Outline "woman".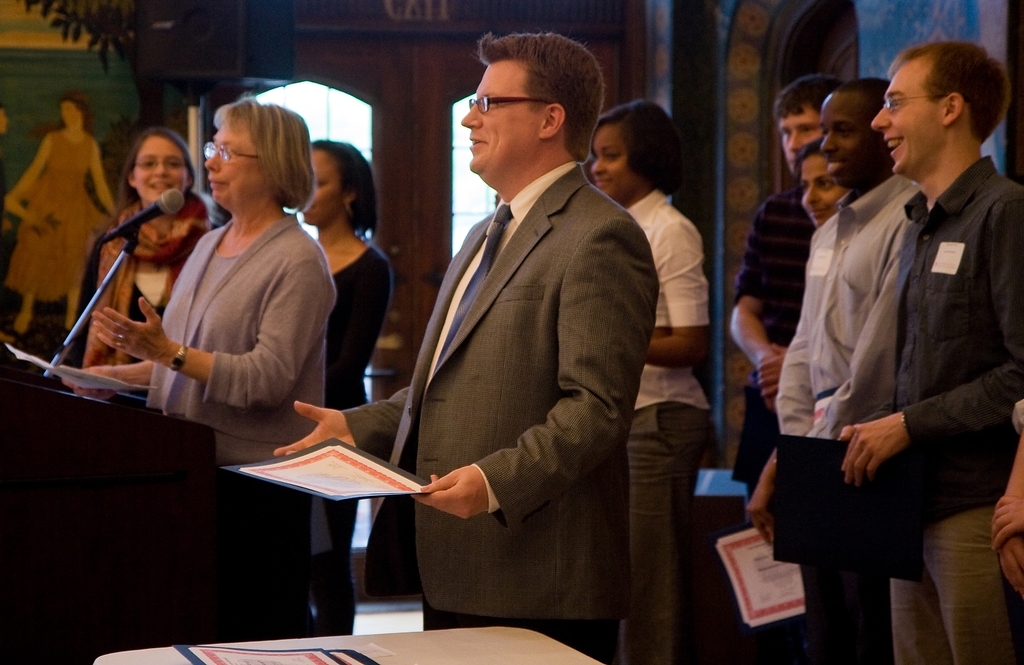
Outline: box(794, 137, 858, 245).
